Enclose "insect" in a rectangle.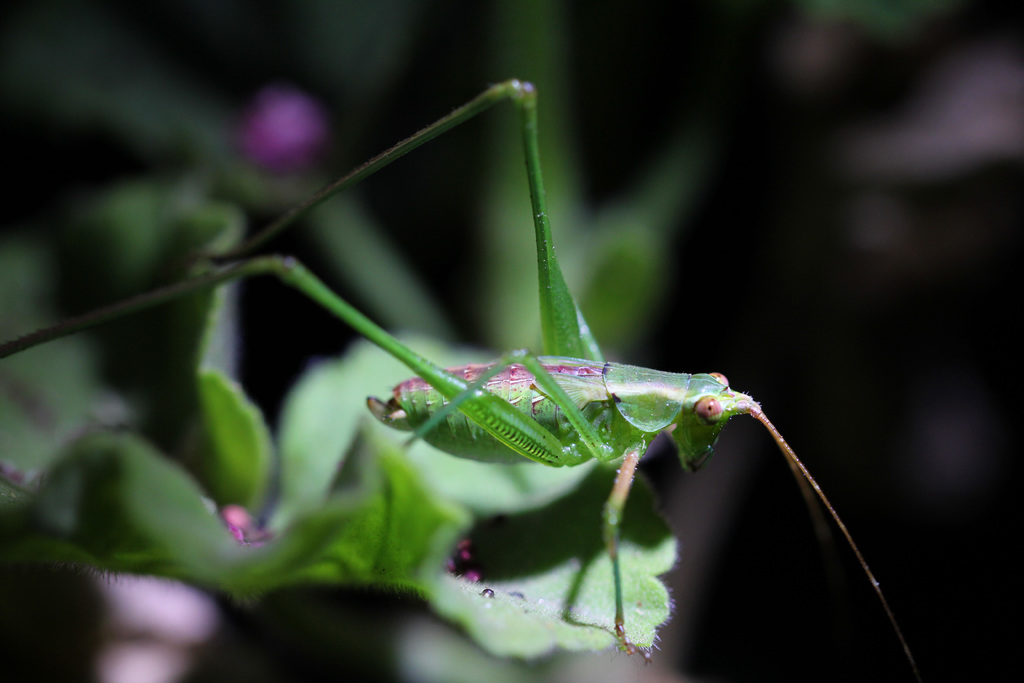
<box>0,79,926,675</box>.
